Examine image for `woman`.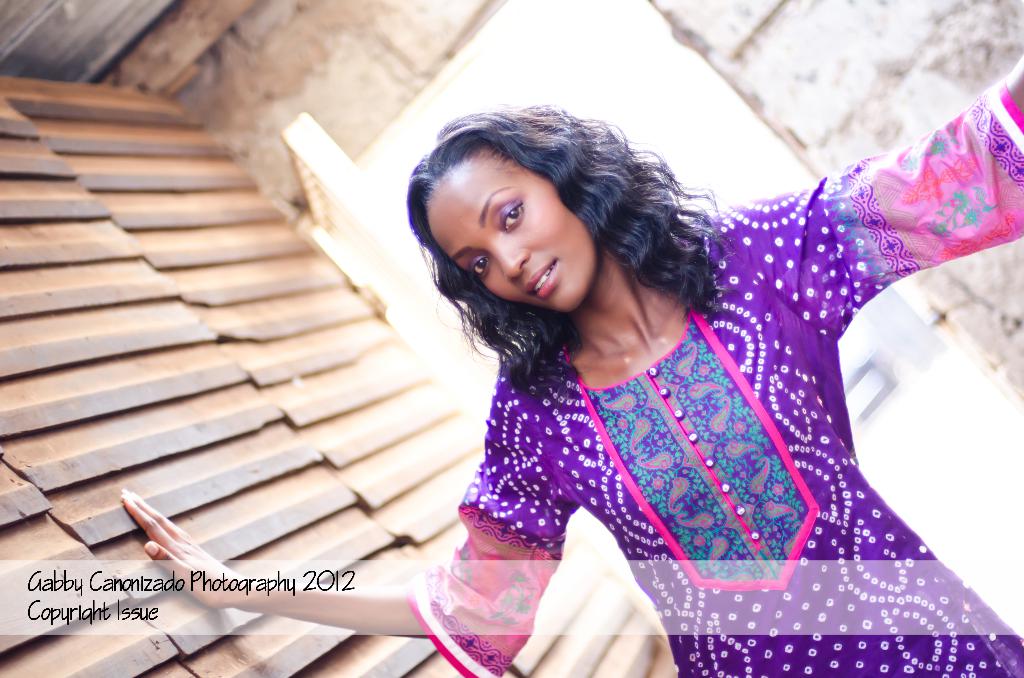
Examination result: <region>208, 74, 868, 655</region>.
